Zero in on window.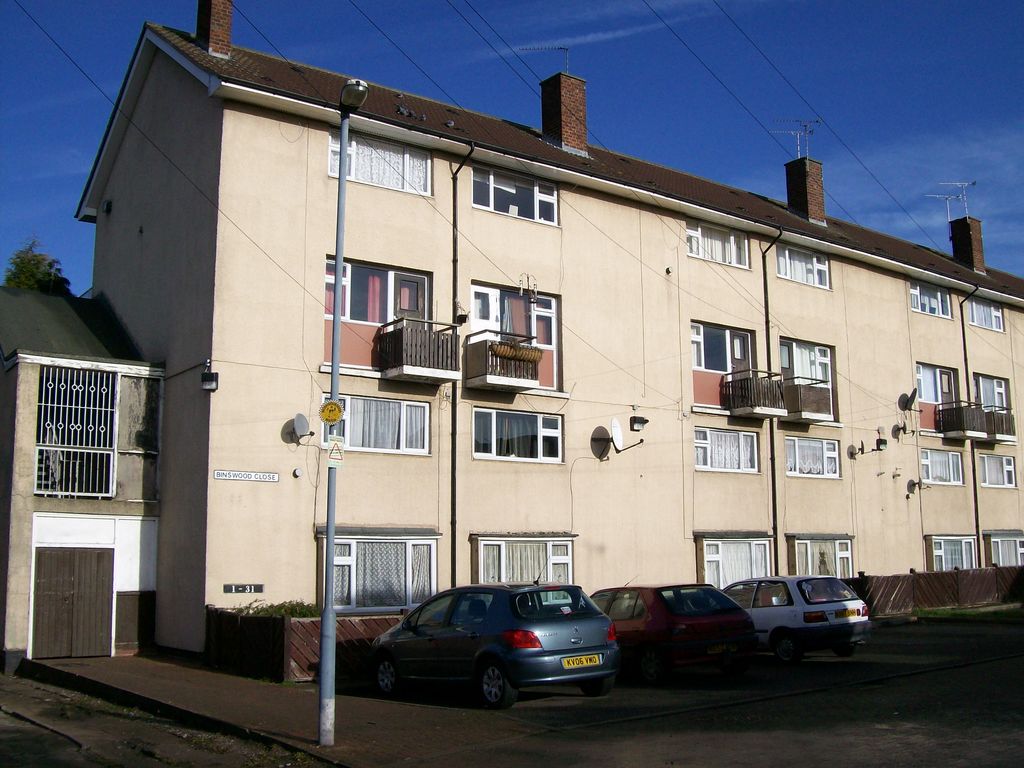
Zeroed in: <bbox>471, 532, 580, 602</bbox>.
